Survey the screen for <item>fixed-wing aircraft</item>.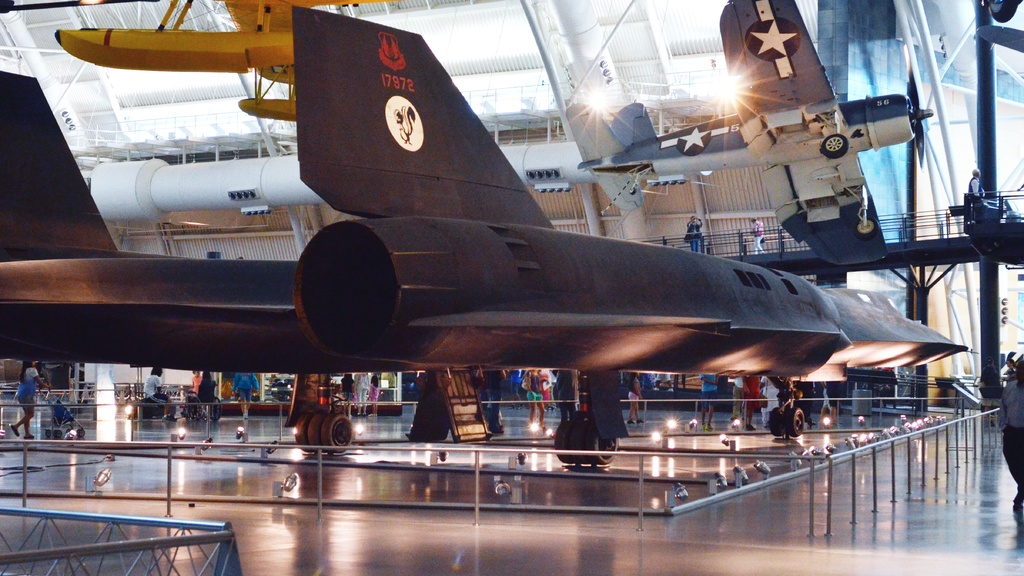
Survey found: pyautogui.locateOnScreen(572, 0, 934, 263).
